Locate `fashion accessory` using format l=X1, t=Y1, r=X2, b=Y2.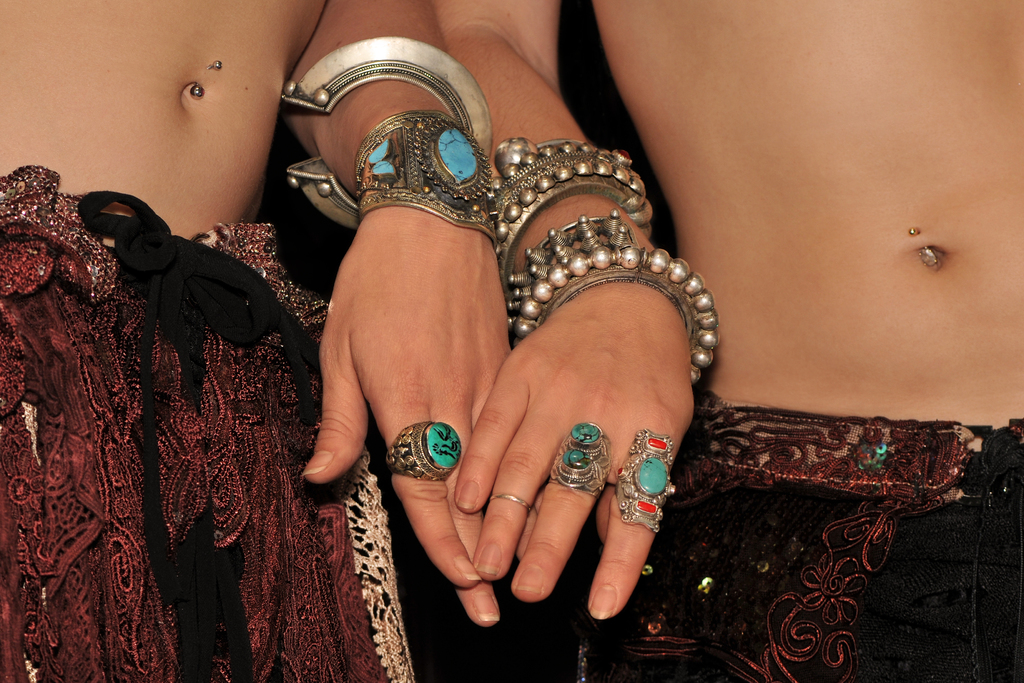
l=550, t=419, r=611, b=493.
